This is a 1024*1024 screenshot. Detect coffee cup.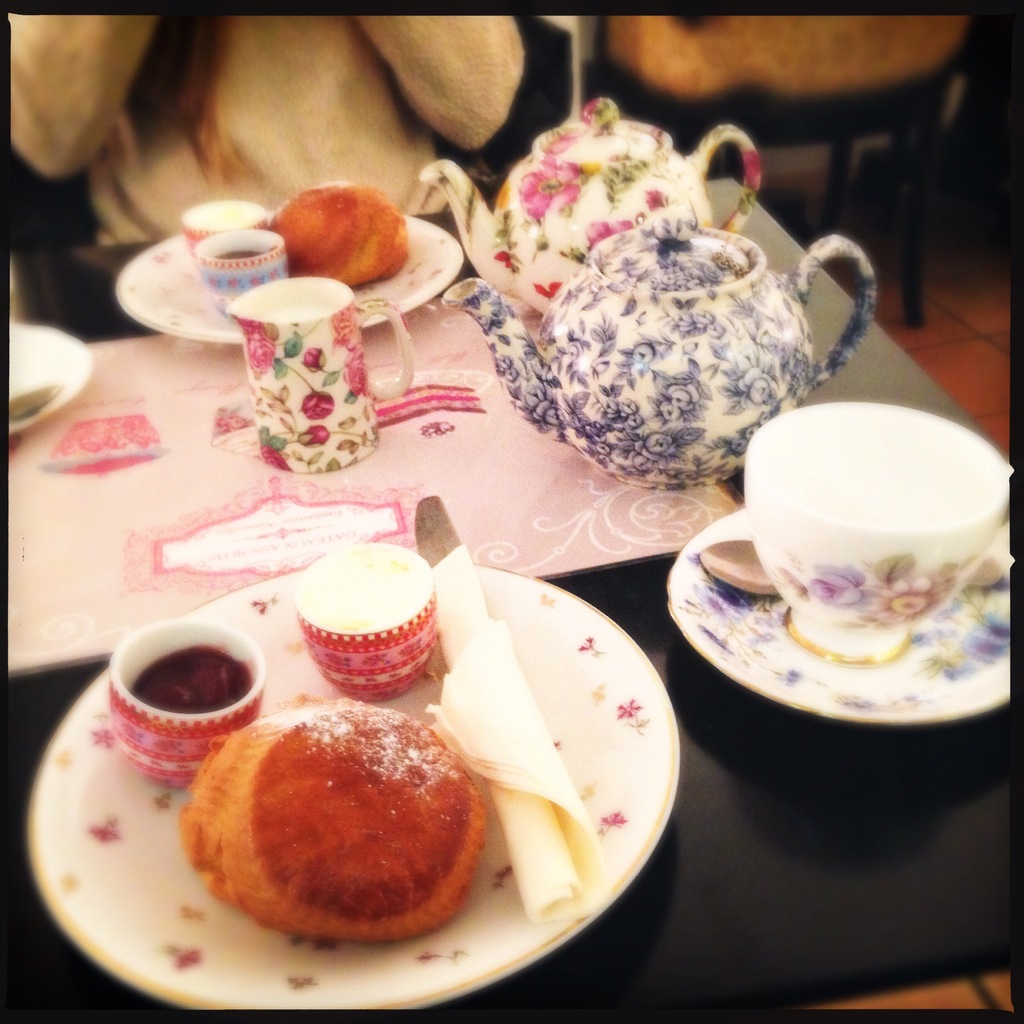
{"left": 745, "top": 402, "right": 1020, "bottom": 662}.
